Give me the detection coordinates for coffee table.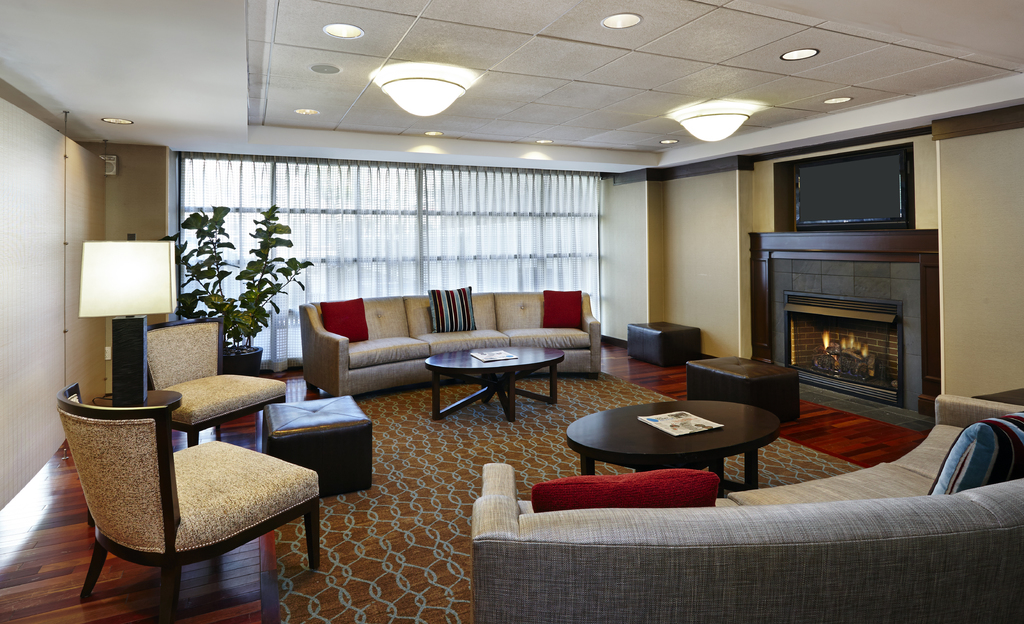
Rect(561, 398, 792, 489).
